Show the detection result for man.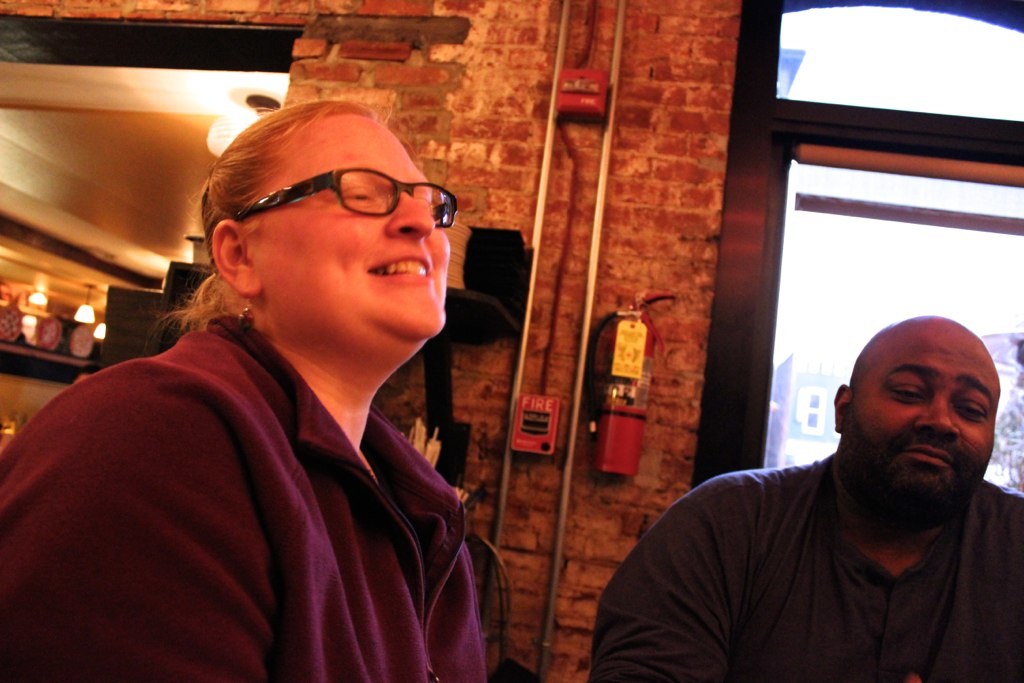
locate(585, 315, 1023, 682).
